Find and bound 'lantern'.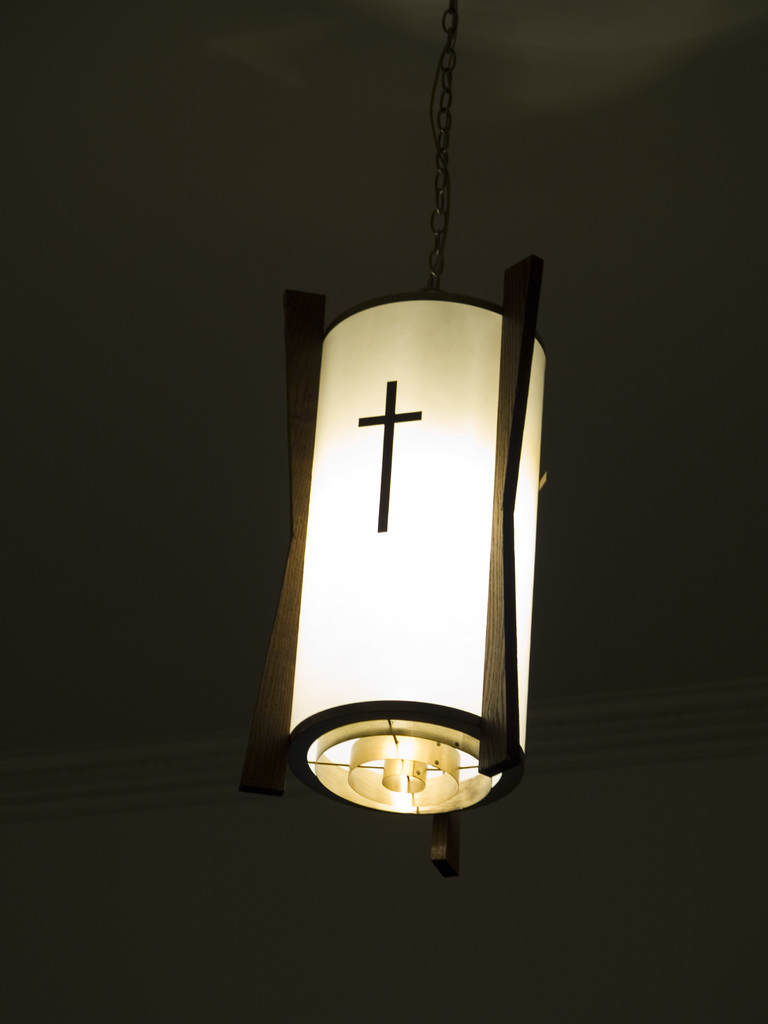
Bound: region(245, 255, 542, 881).
